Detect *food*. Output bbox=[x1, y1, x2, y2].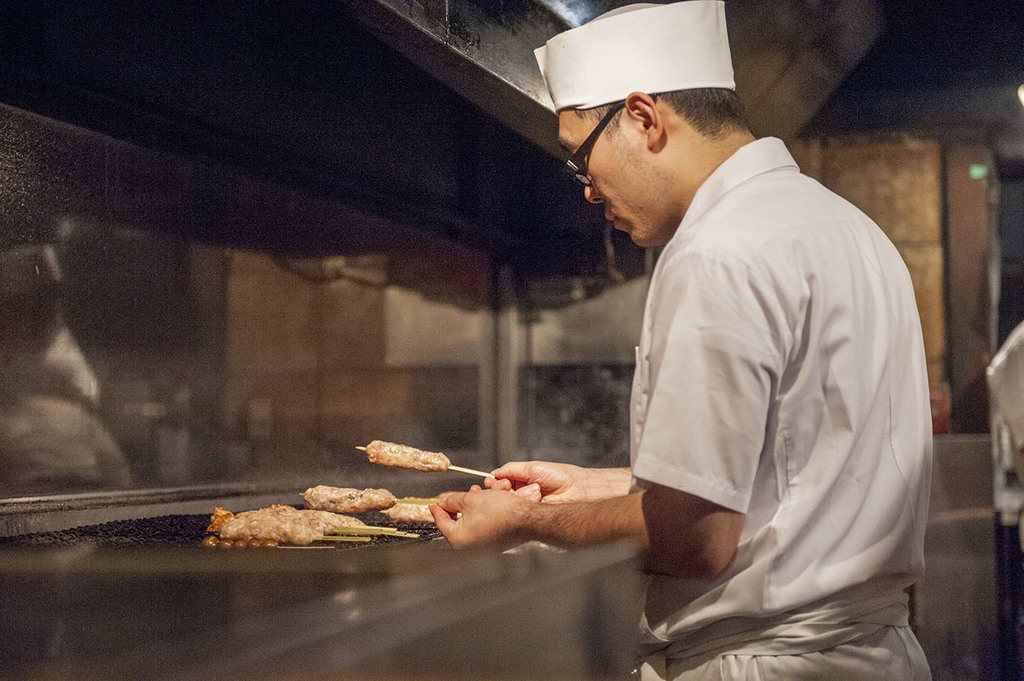
bbox=[262, 536, 280, 550].
